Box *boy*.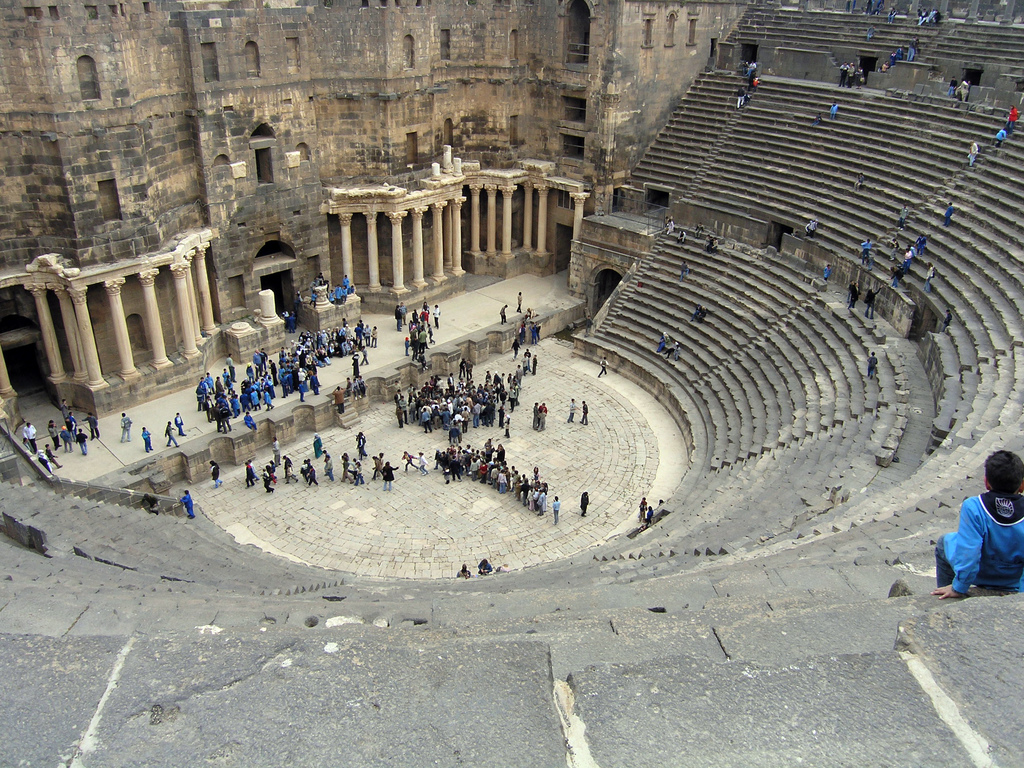
[x1=445, y1=456, x2=459, y2=481].
